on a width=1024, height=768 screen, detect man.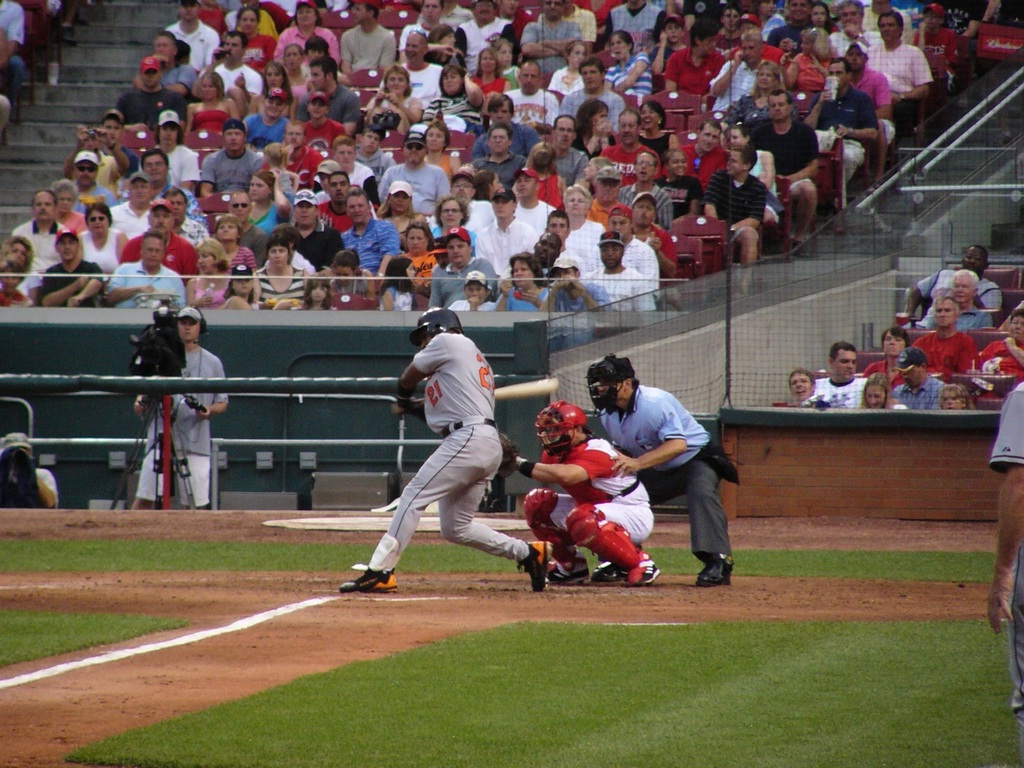
BBox(218, 190, 274, 266).
